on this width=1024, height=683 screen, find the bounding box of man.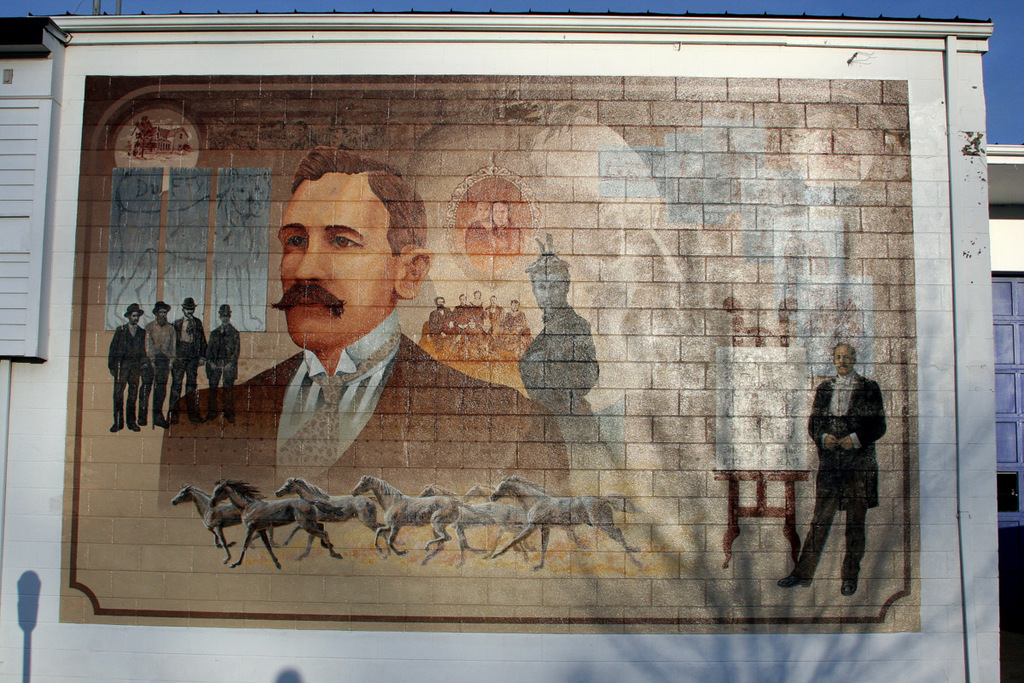
Bounding box: detection(224, 125, 253, 149).
